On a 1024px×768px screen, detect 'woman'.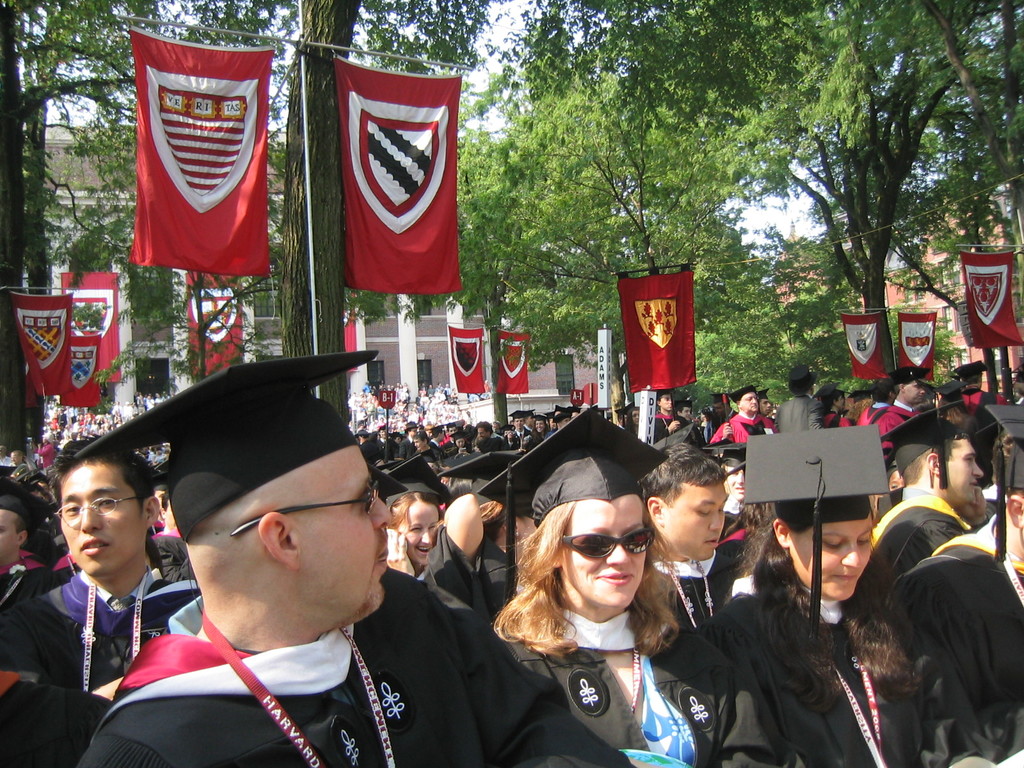
[435, 444, 561, 602].
